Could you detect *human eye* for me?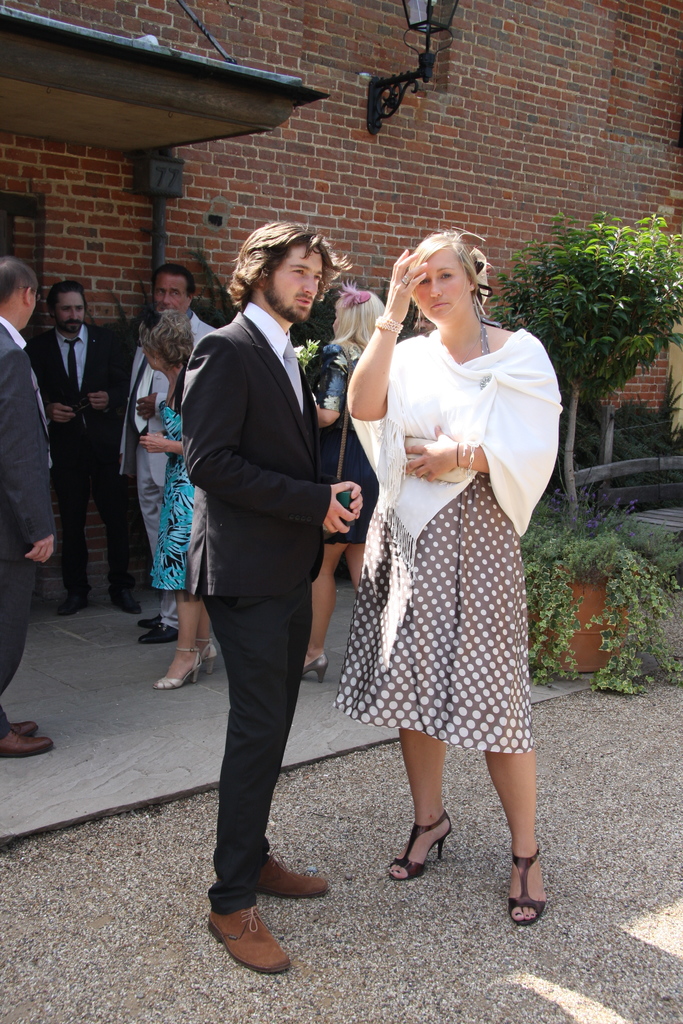
Detection result: <bbox>60, 305, 72, 316</bbox>.
